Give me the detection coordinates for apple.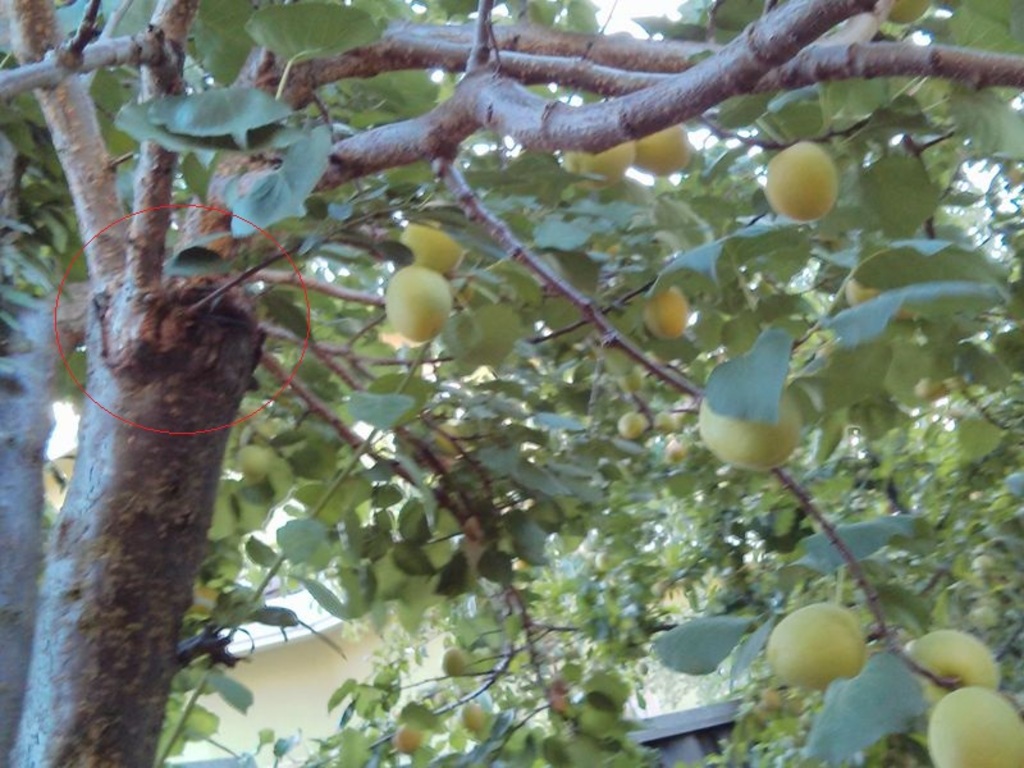
BBox(376, 248, 465, 355).
